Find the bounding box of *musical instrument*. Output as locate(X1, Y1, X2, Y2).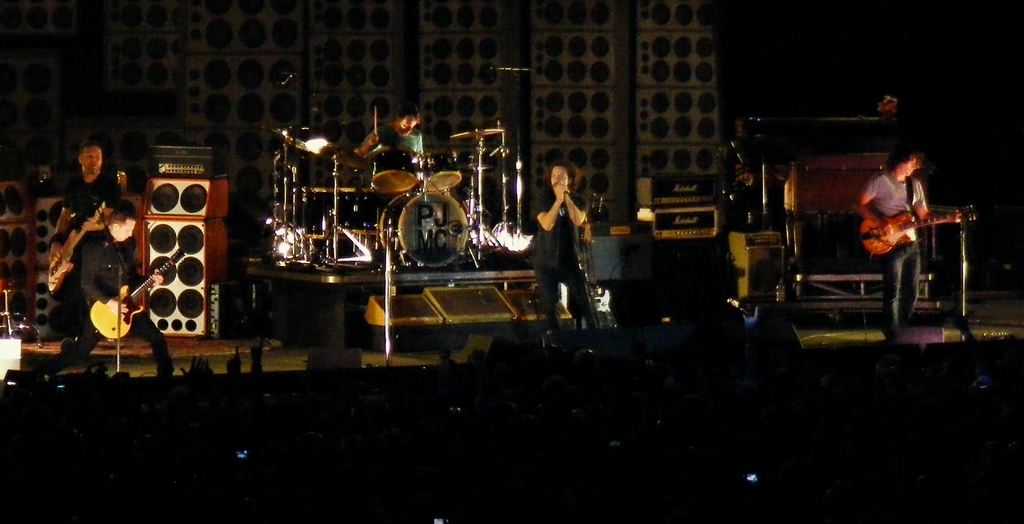
locate(450, 123, 506, 143).
